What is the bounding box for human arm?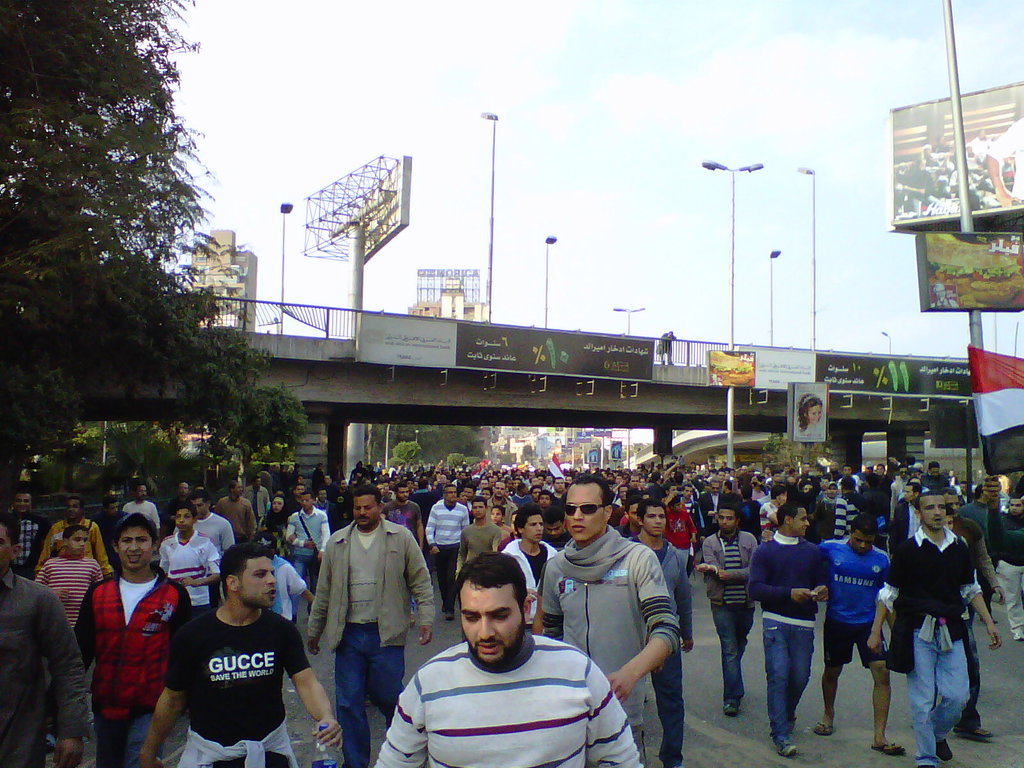
bbox=(673, 548, 698, 654).
